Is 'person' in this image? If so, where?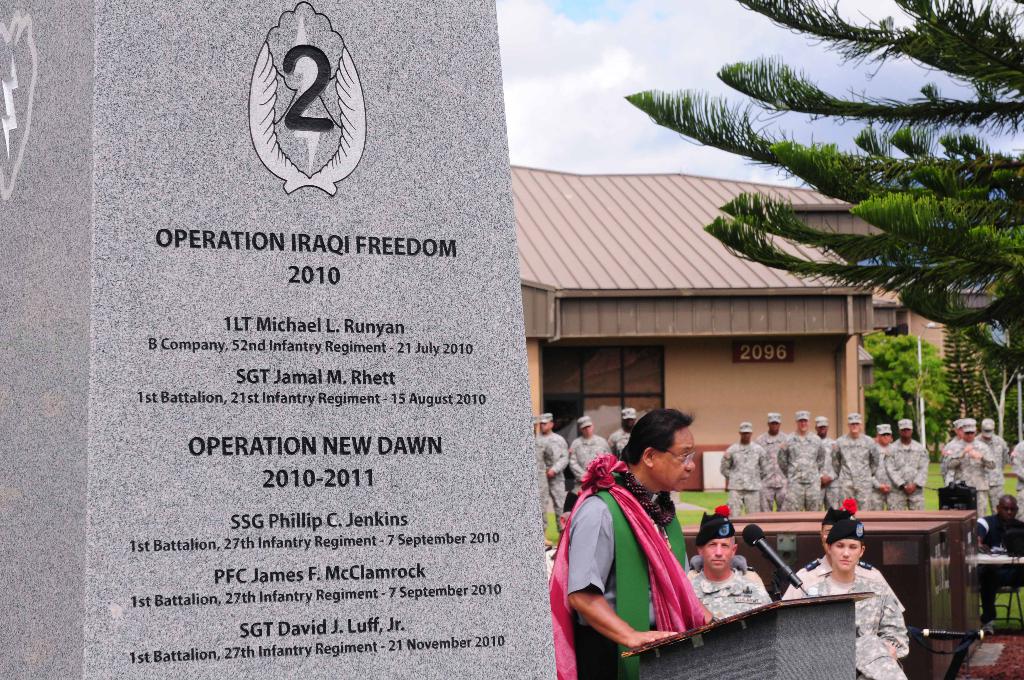
Yes, at crop(945, 417, 973, 489).
